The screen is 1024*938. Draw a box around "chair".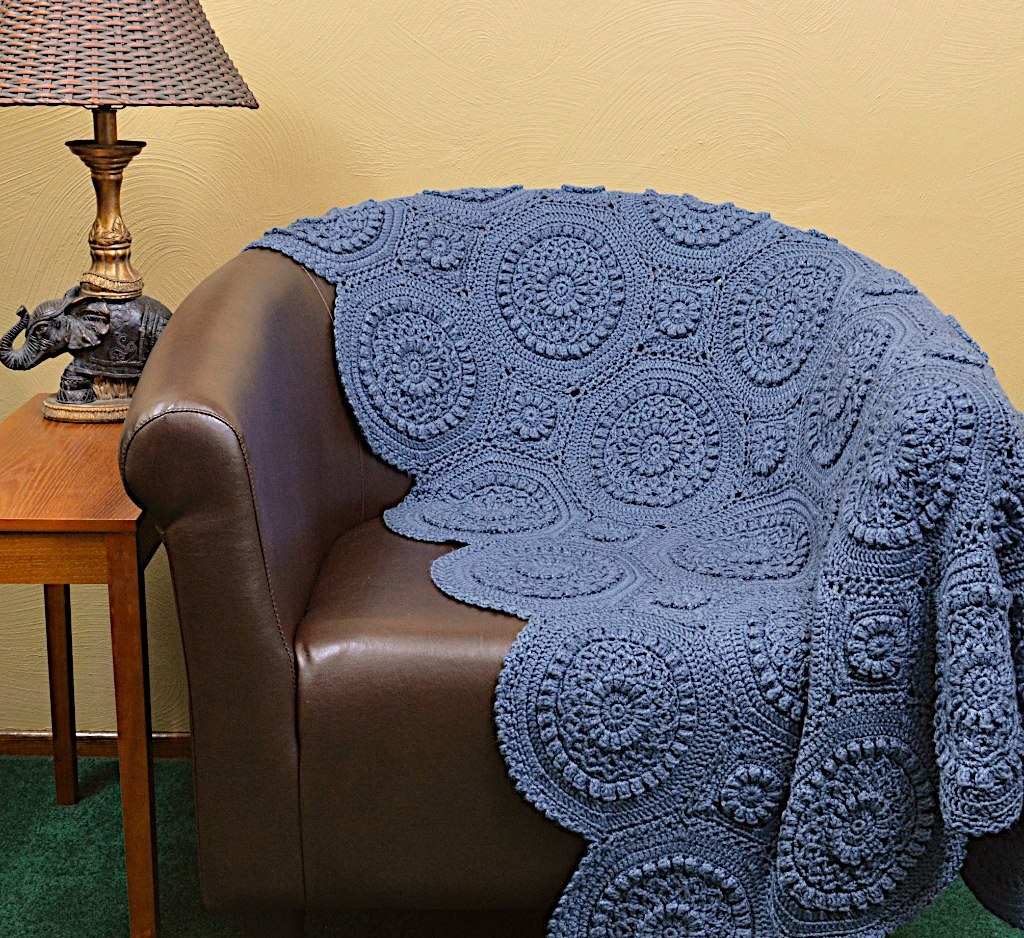
{"x1": 71, "y1": 167, "x2": 1023, "y2": 937}.
